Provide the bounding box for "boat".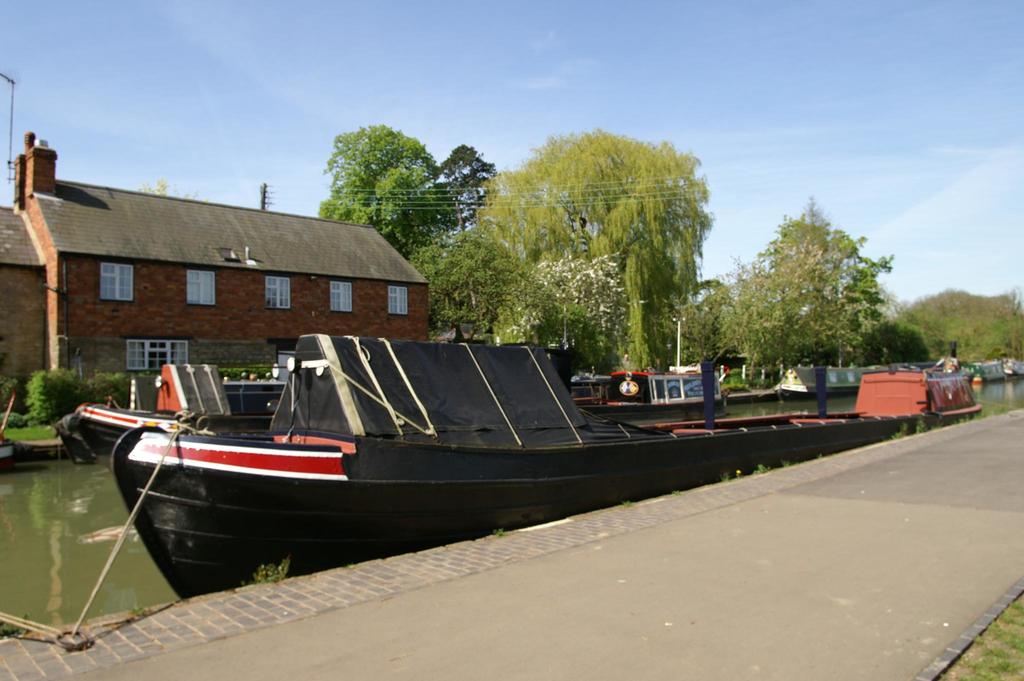
77/315/944/547.
